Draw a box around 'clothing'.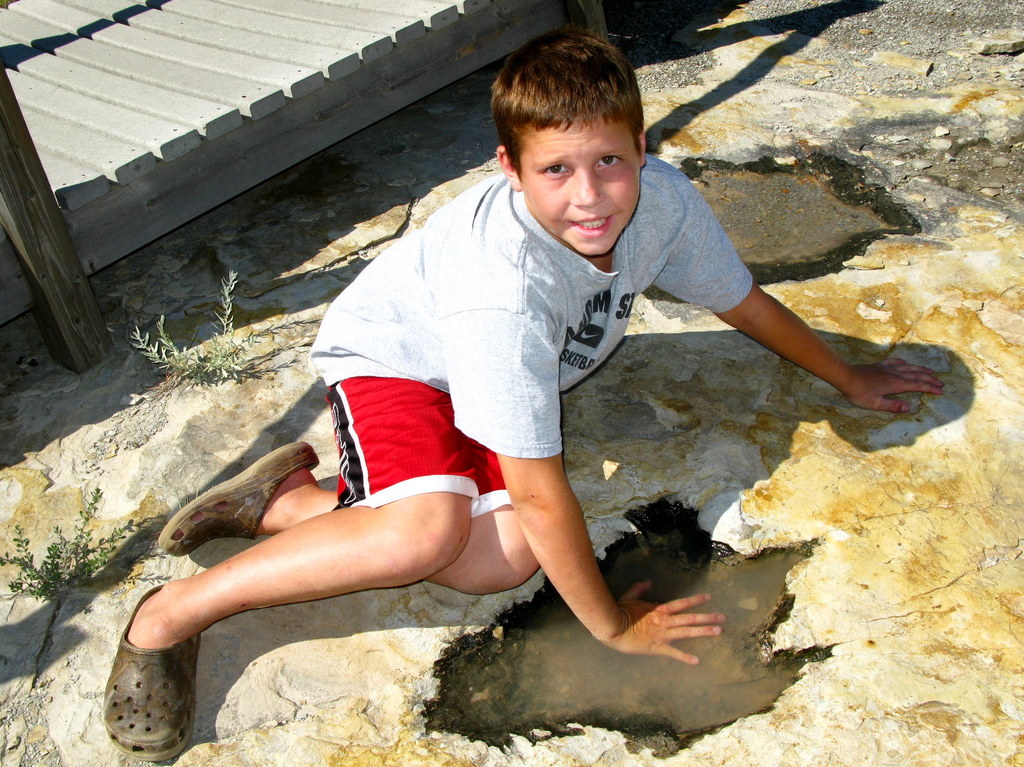
l=291, t=111, r=727, b=581.
